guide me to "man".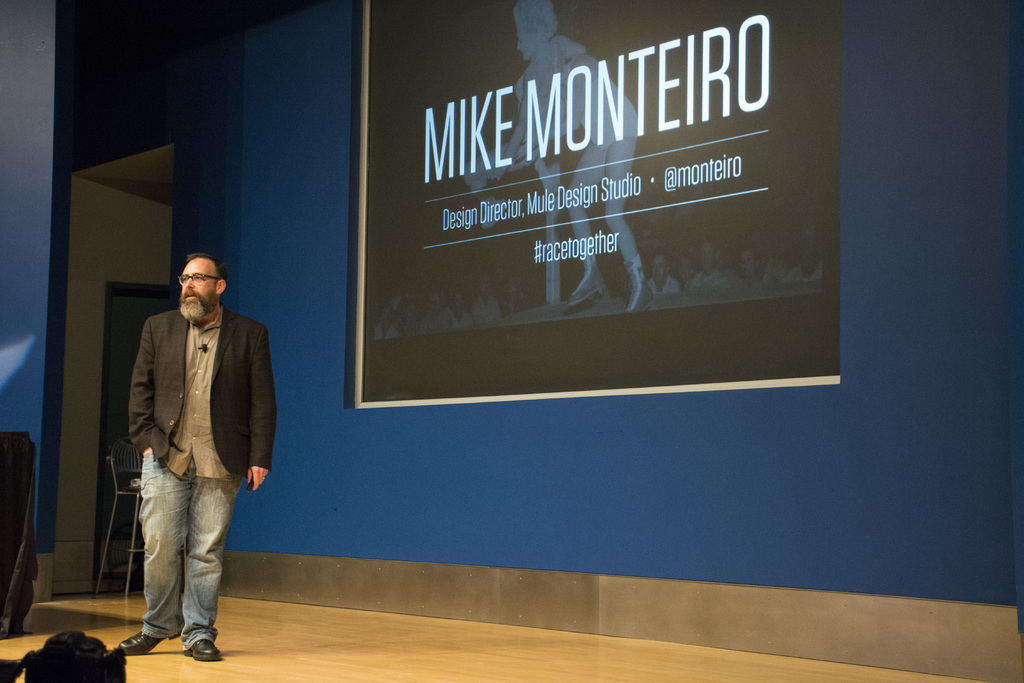
Guidance: 17,630,129,682.
